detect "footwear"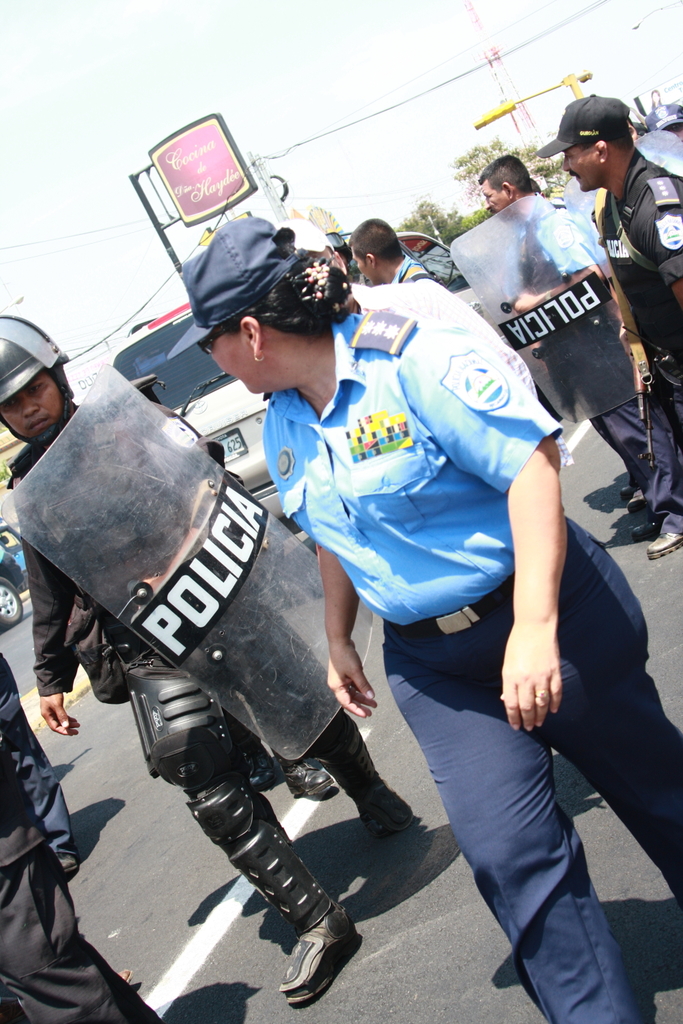
[left=283, top=759, right=335, bottom=799]
